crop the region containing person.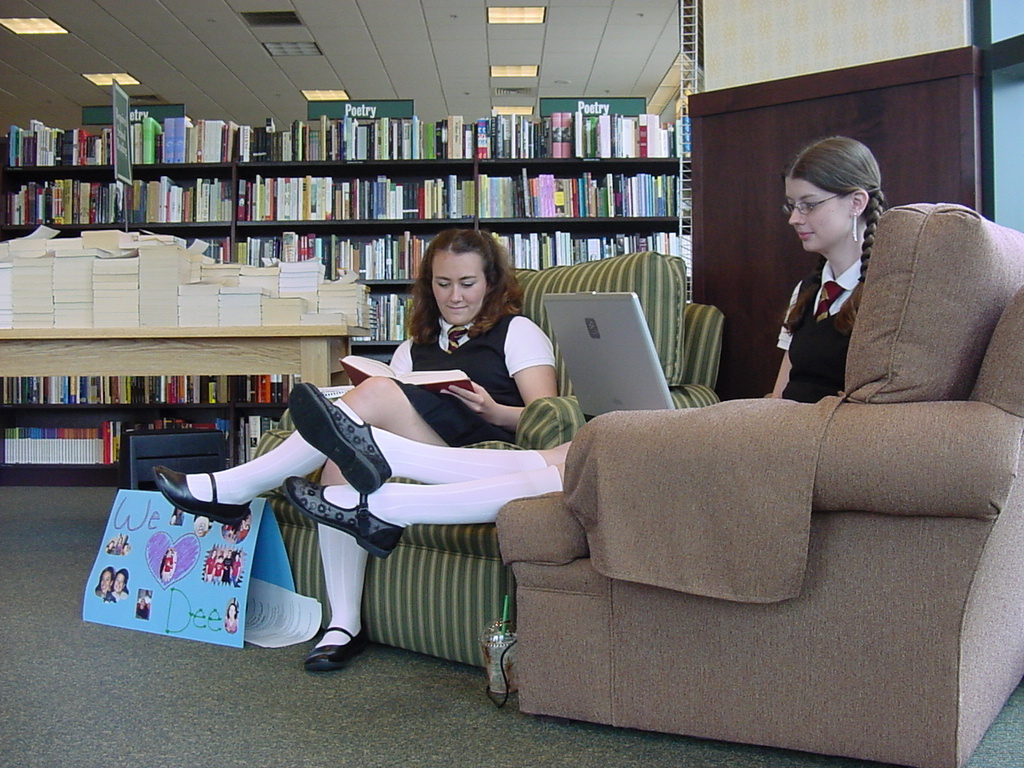
Crop region: [x1=194, y1=251, x2=577, y2=630].
